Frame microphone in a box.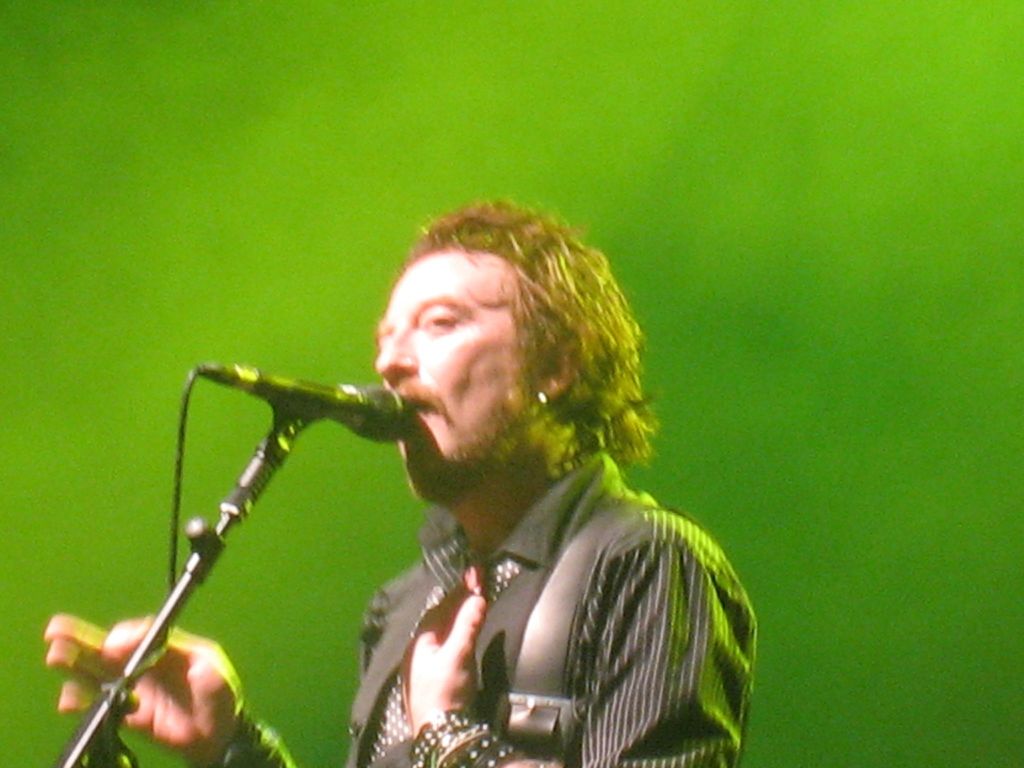
254 383 394 463.
